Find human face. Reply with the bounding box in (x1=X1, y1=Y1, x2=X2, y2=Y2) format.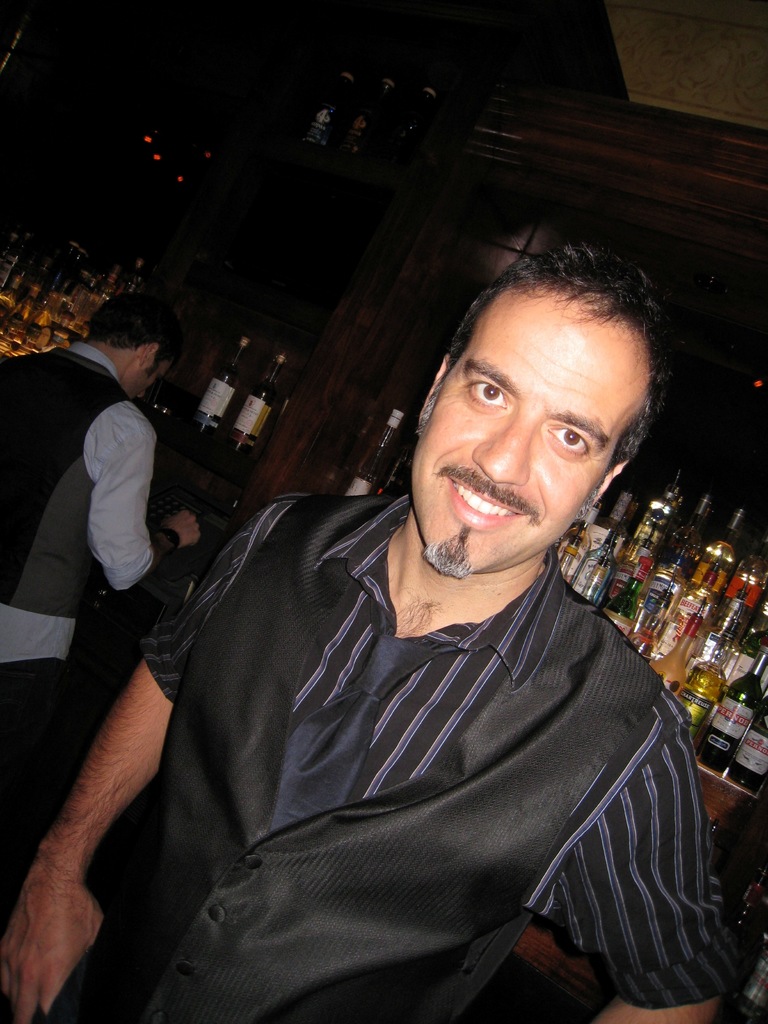
(x1=410, y1=289, x2=655, y2=573).
